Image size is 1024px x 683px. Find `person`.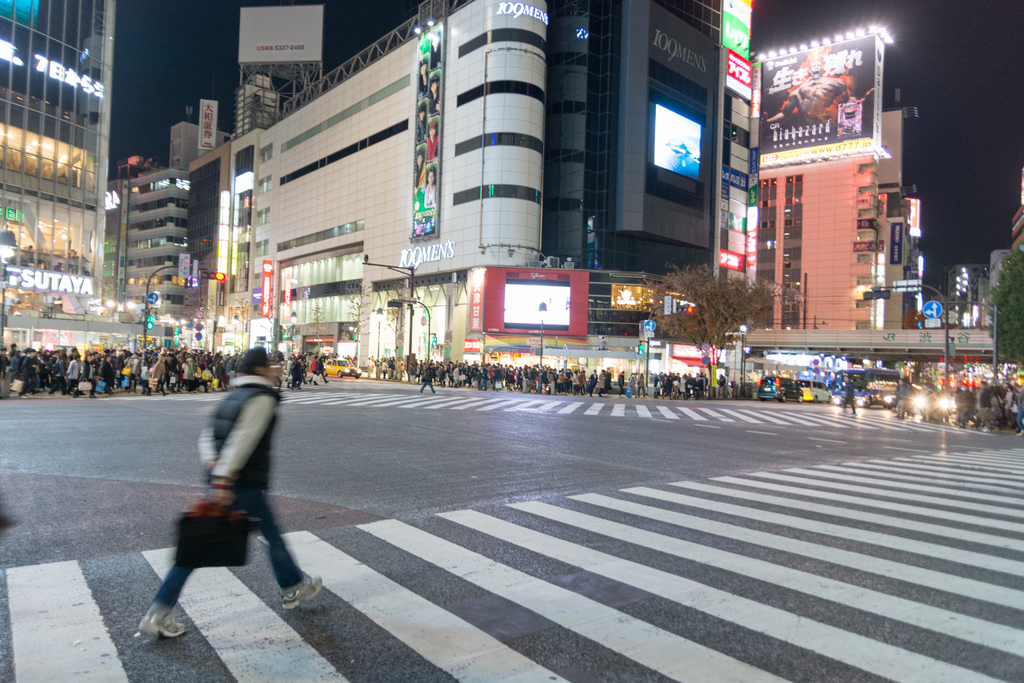
[159, 340, 294, 641].
